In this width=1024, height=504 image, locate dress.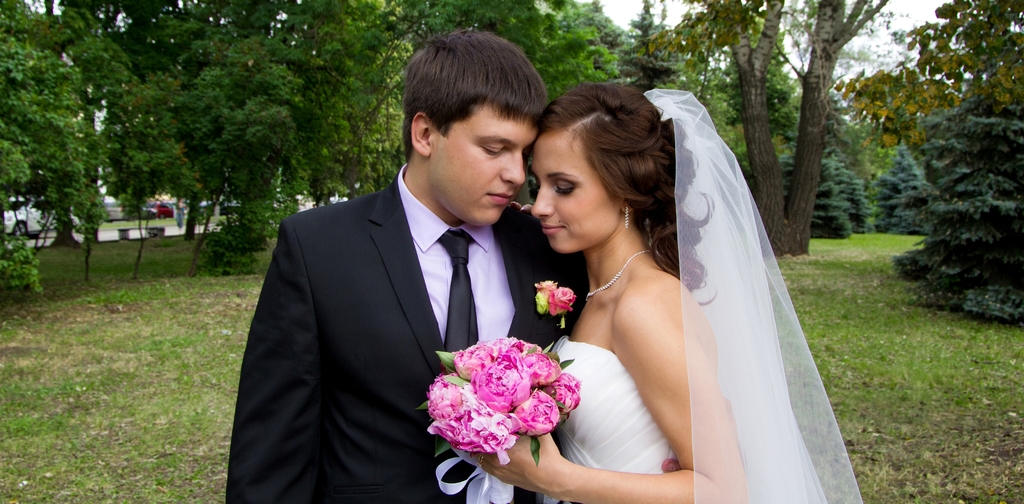
Bounding box: rect(532, 333, 679, 503).
